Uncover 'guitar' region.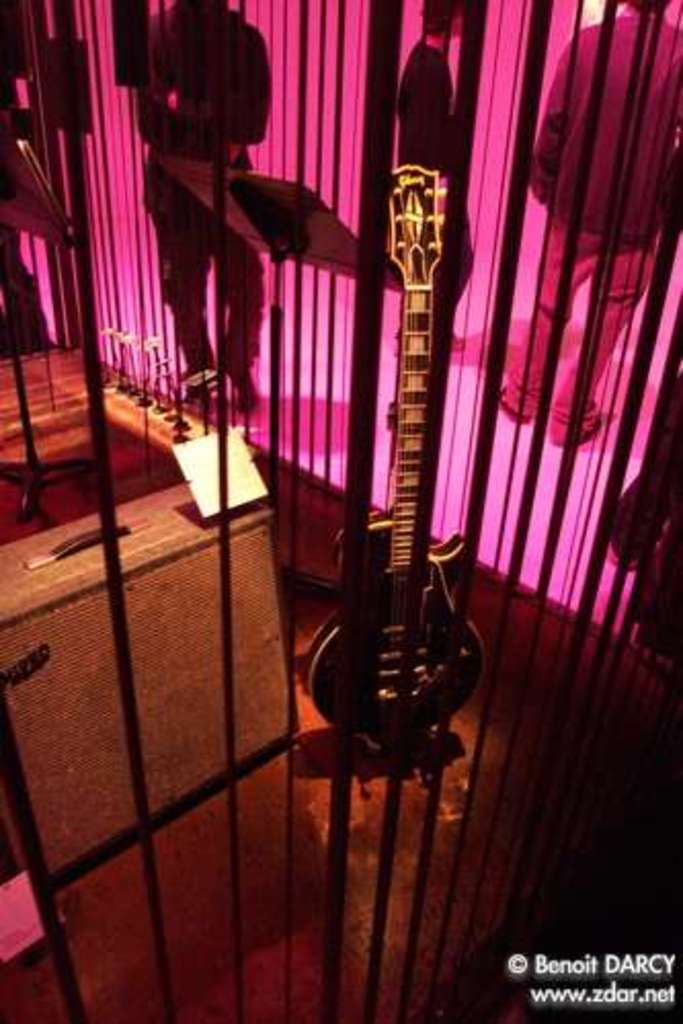
Uncovered: 297:12:513:835.
